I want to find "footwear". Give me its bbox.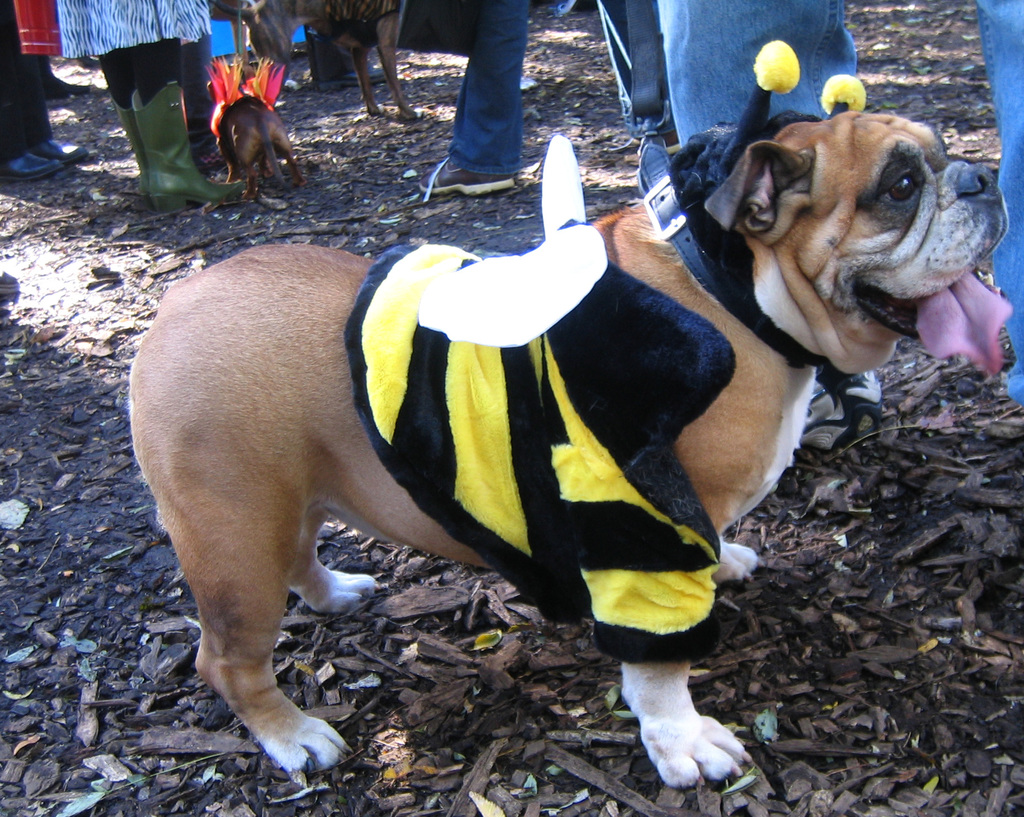
Rect(417, 155, 516, 206).
